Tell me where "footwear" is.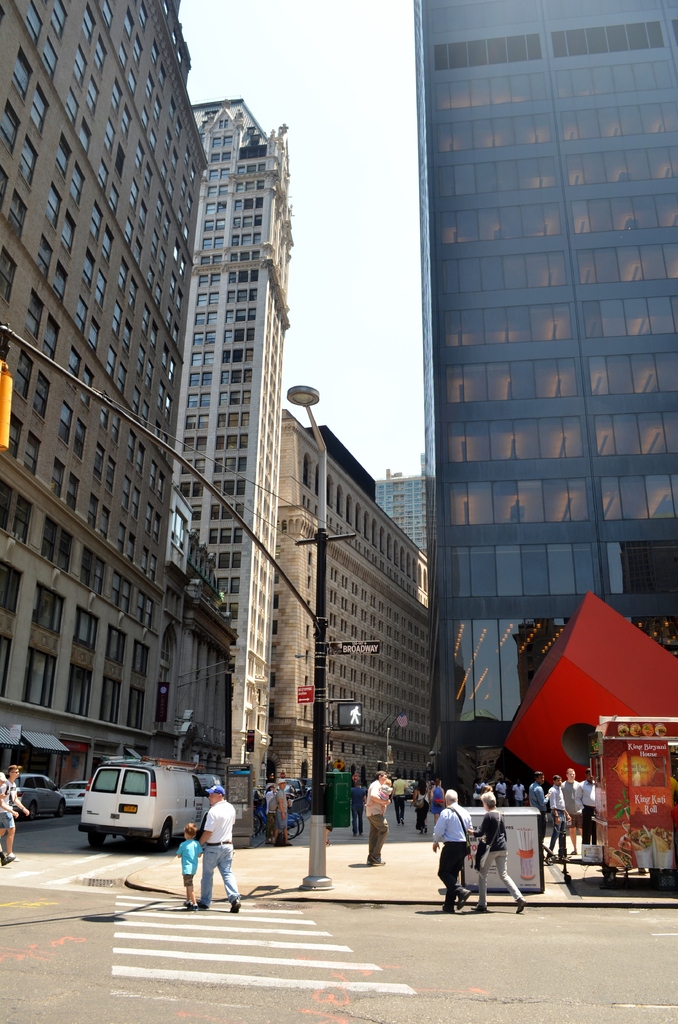
"footwear" is at 456, 886, 472, 909.
